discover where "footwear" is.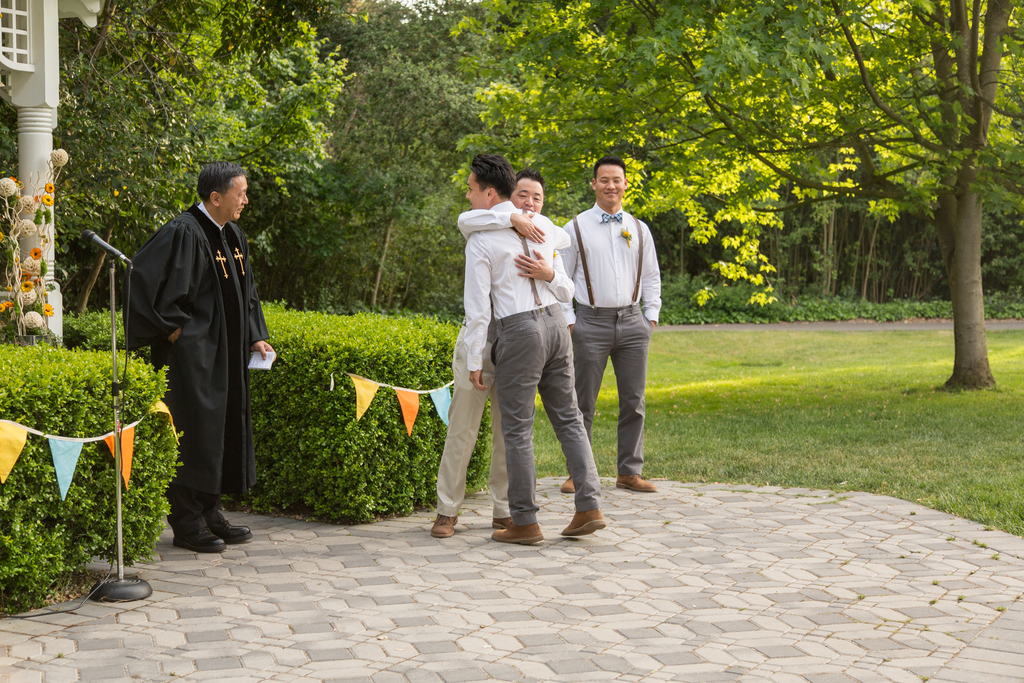
Discovered at {"left": 619, "top": 472, "right": 657, "bottom": 493}.
